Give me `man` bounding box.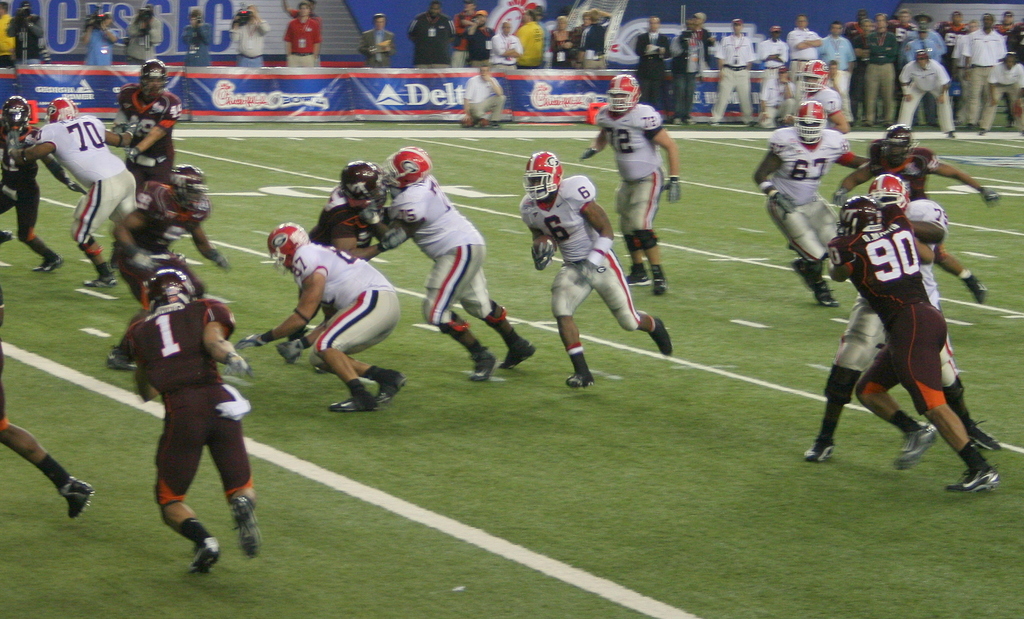
(x1=900, y1=19, x2=943, y2=129).
